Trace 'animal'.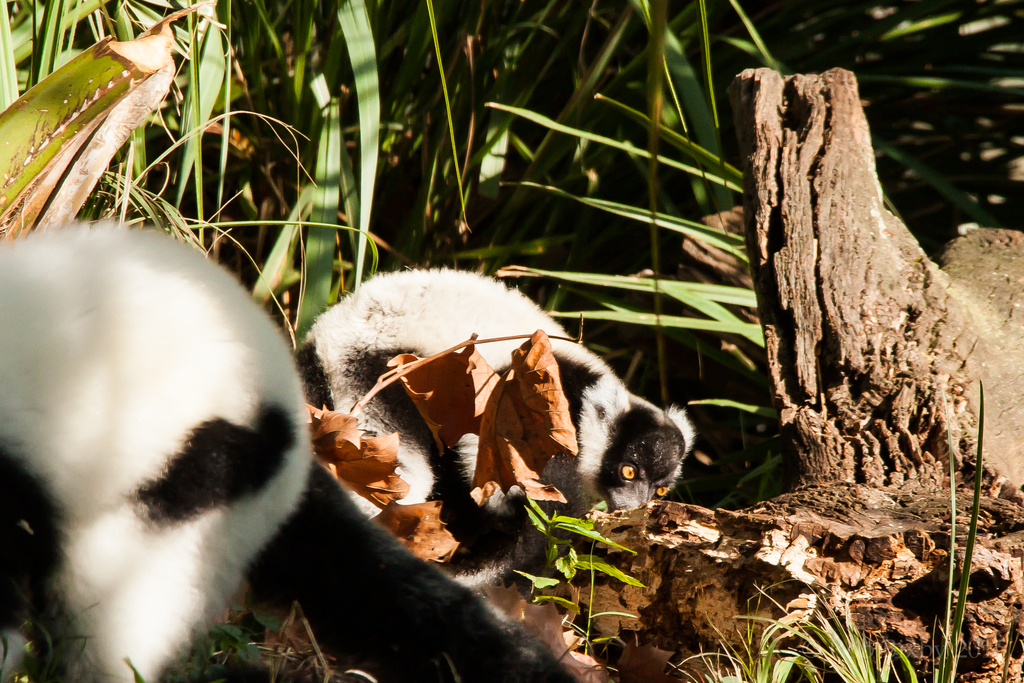
Traced to crop(291, 268, 691, 591).
